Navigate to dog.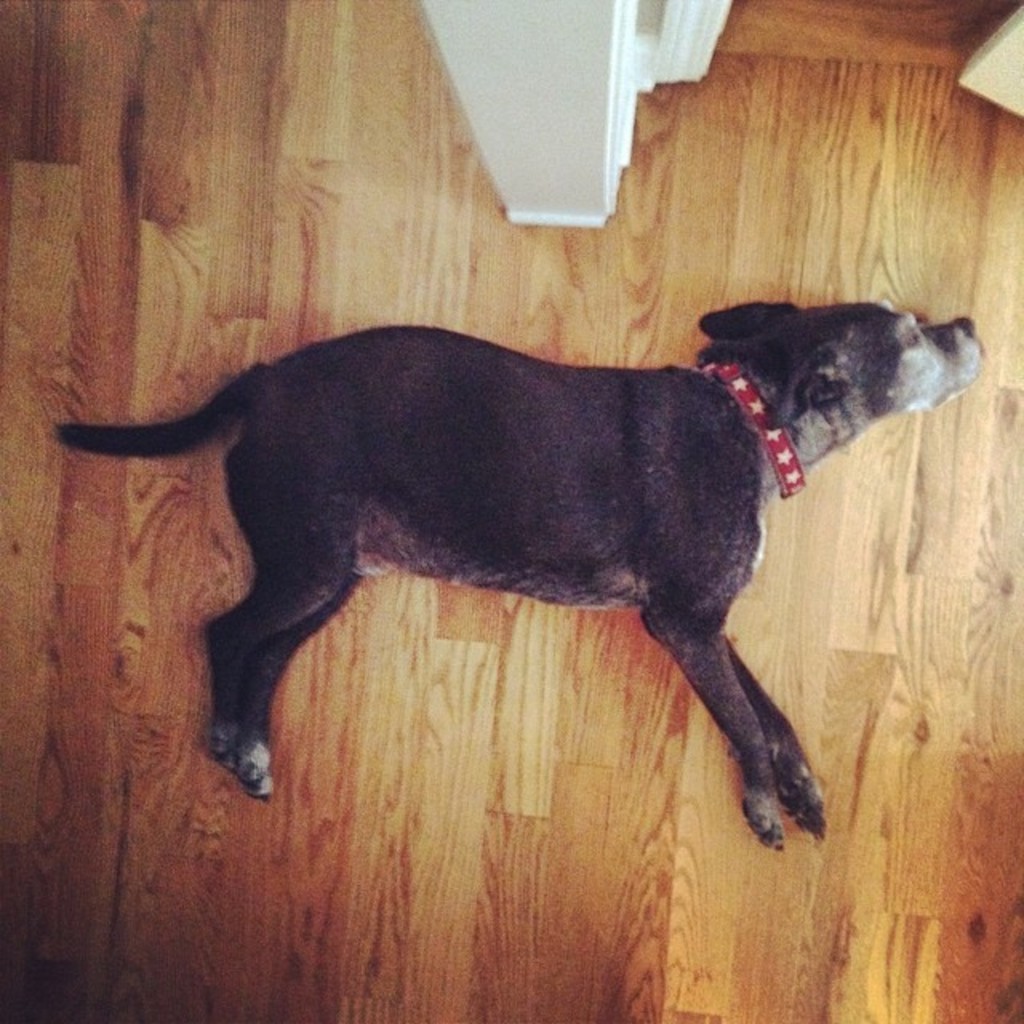
Navigation target: crop(50, 294, 986, 856).
